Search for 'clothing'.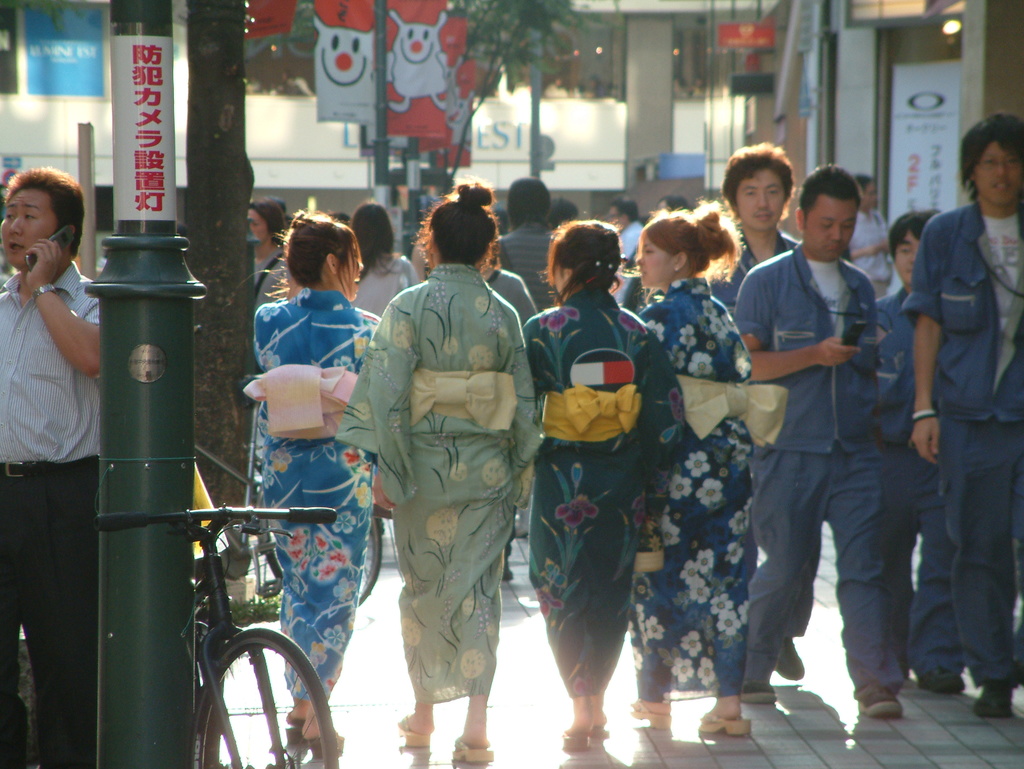
Found at x1=842 y1=202 x2=894 y2=289.
